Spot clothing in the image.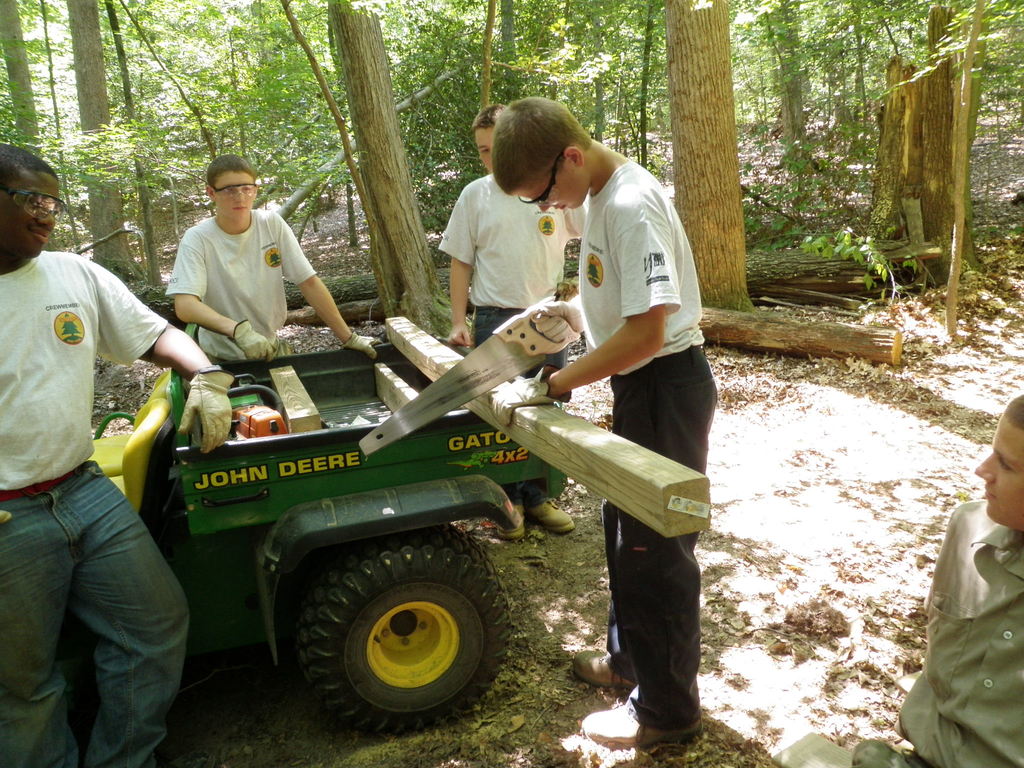
clothing found at Rect(0, 252, 163, 760).
